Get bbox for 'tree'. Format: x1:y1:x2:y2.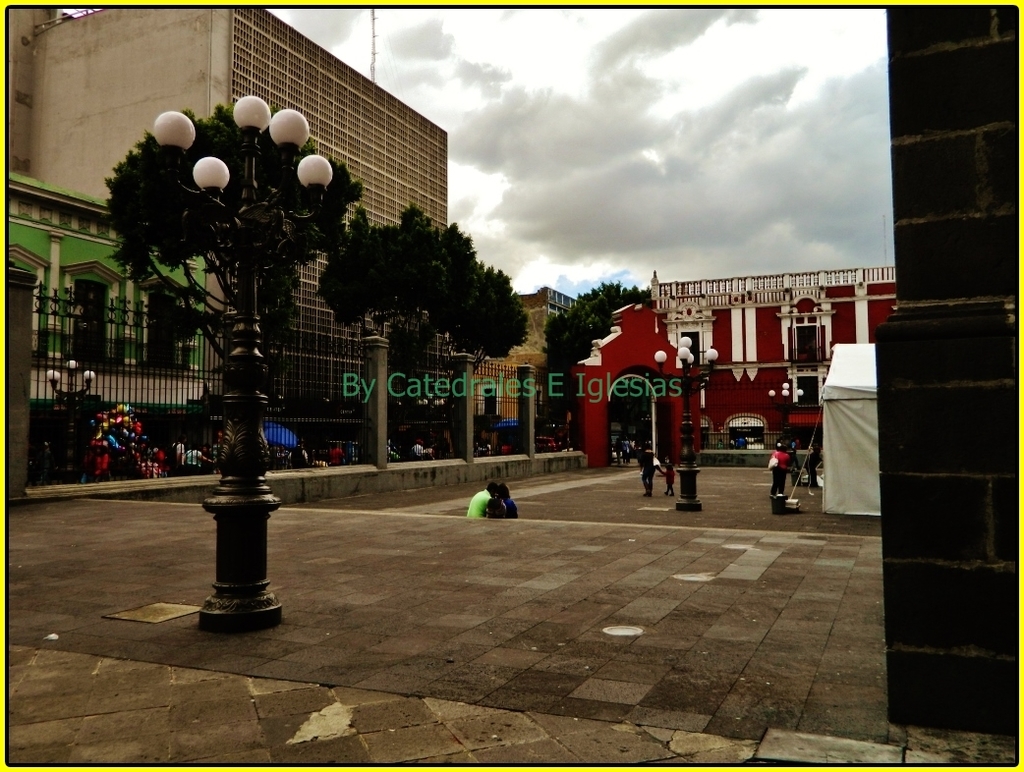
430:258:530:398.
